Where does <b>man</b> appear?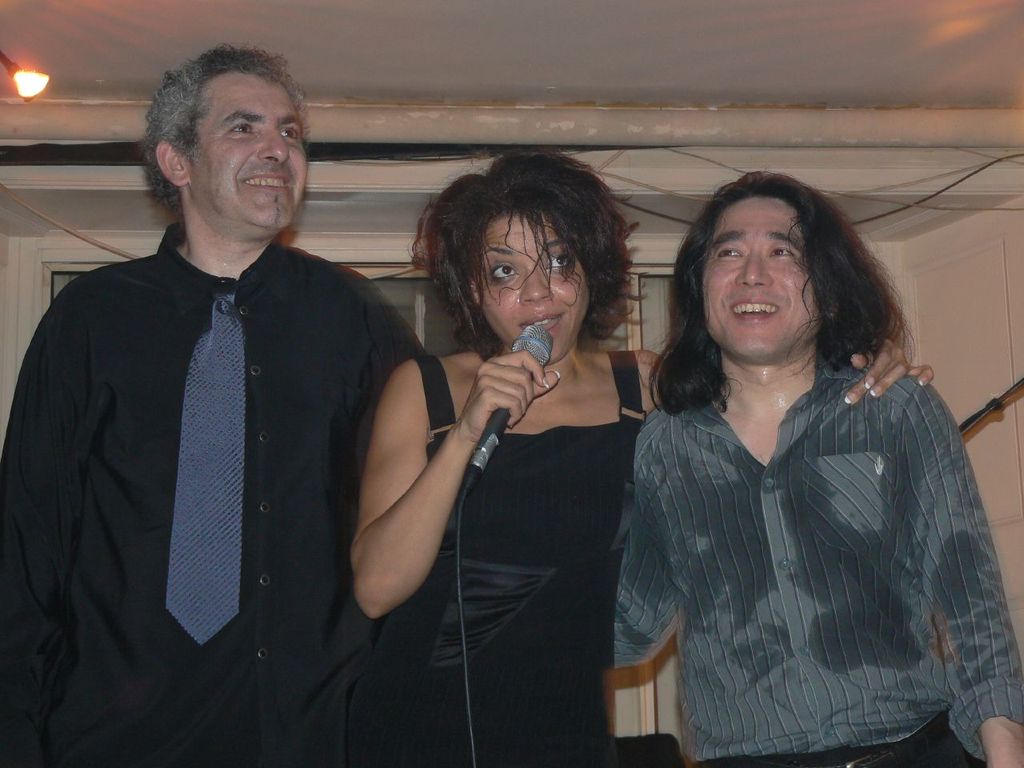
Appears at Rect(31, 52, 508, 744).
